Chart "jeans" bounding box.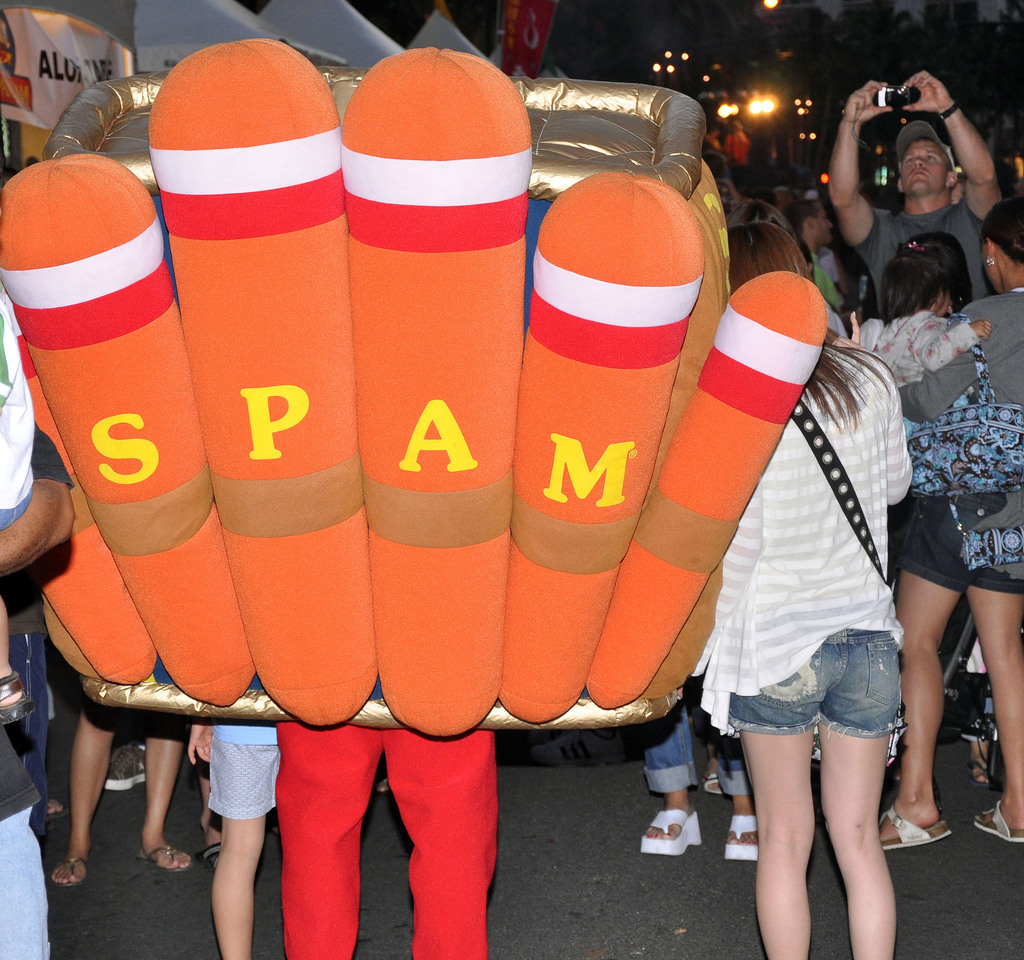
Charted: bbox(0, 815, 61, 951).
